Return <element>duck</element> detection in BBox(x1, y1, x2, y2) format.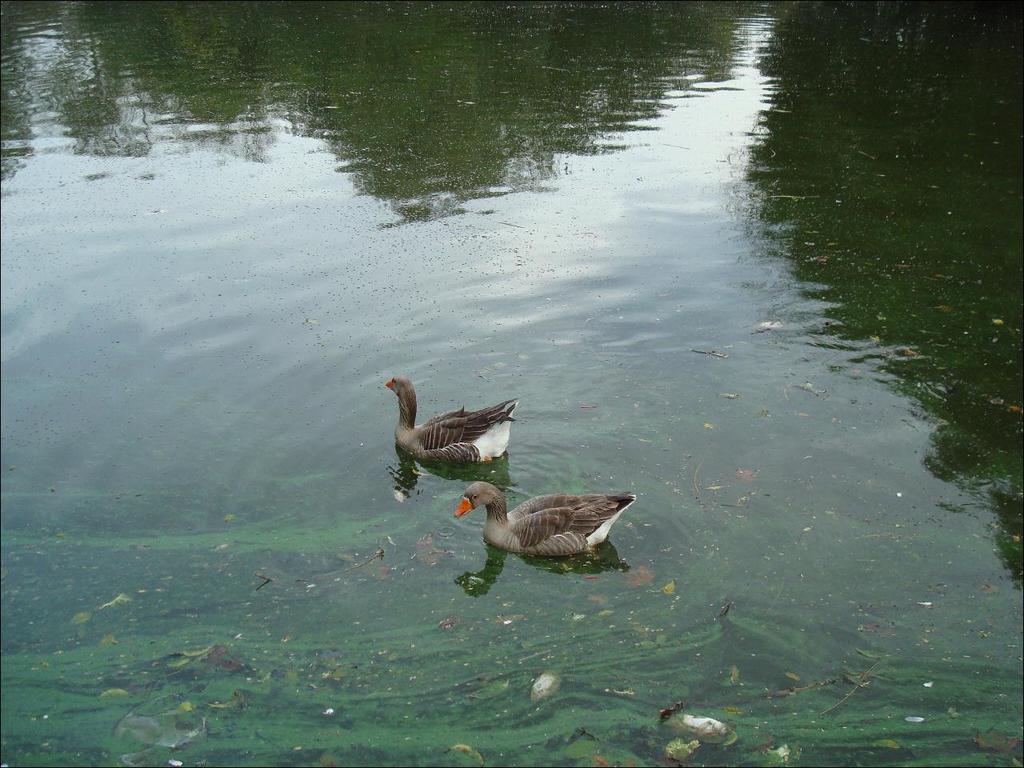
BBox(378, 366, 518, 456).
